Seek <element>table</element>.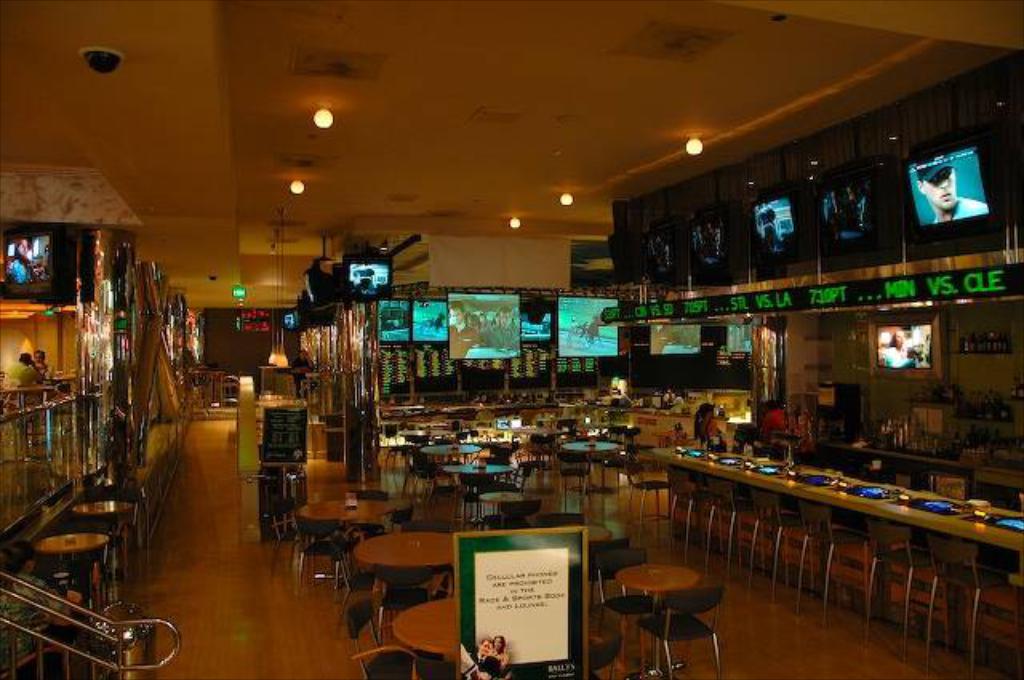
bbox=(659, 437, 1022, 666).
